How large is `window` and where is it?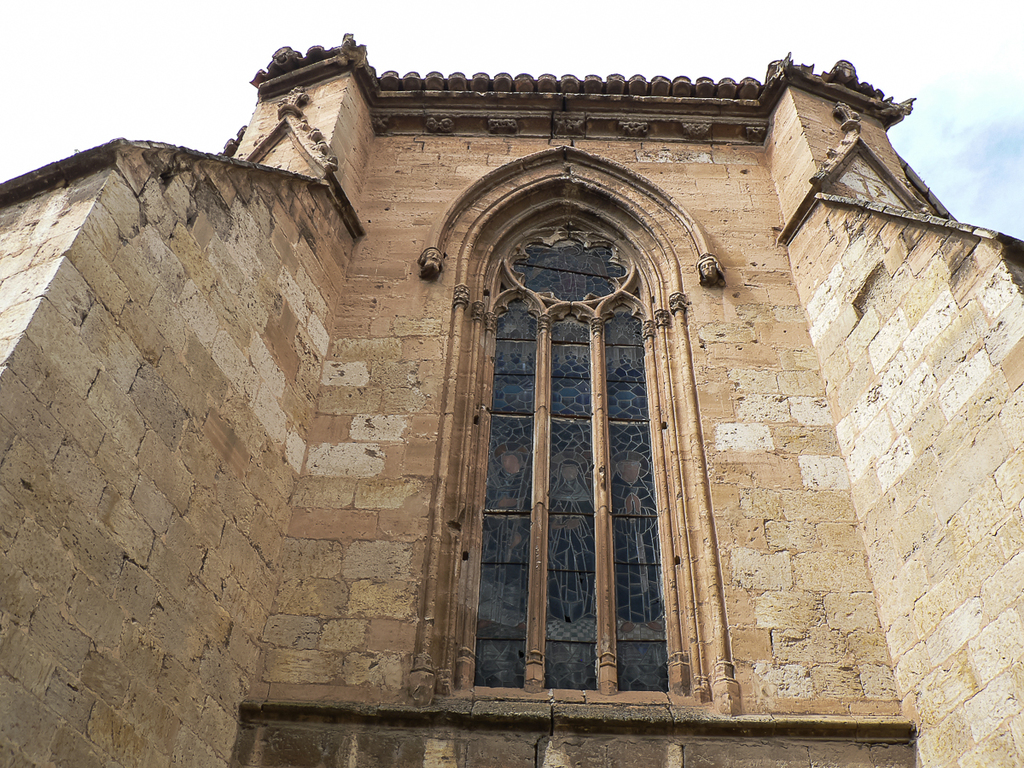
Bounding box: l=465, t=145, r=682, b=703.
